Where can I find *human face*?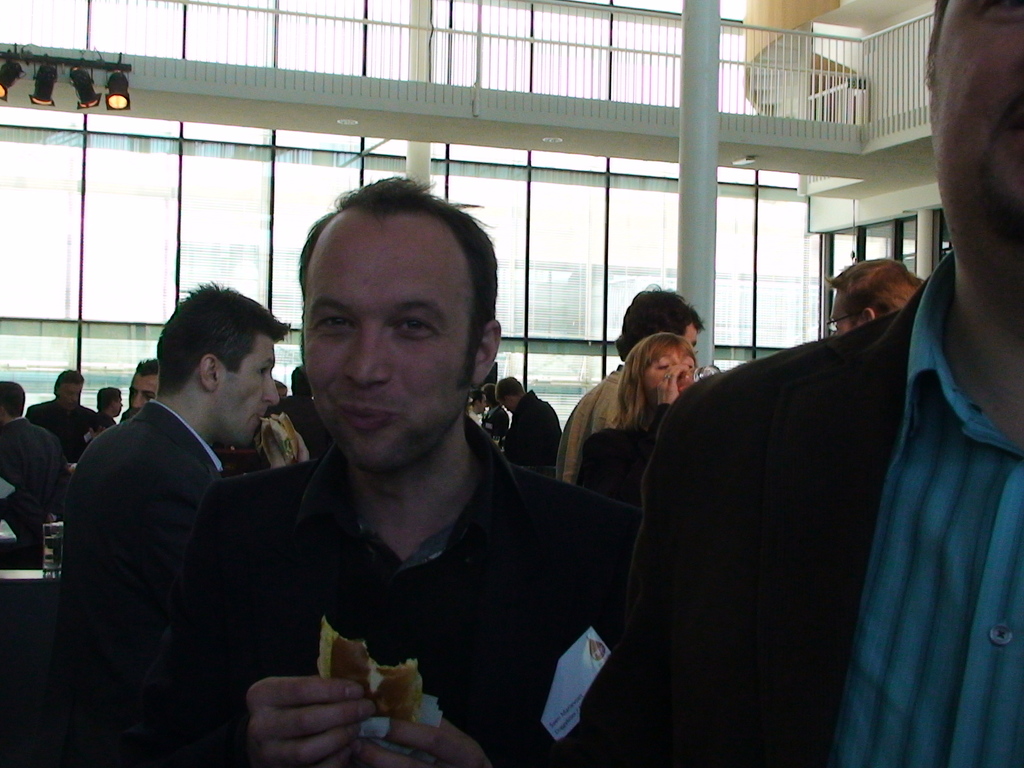
You can find it at box(678, 322, 698, 347).
